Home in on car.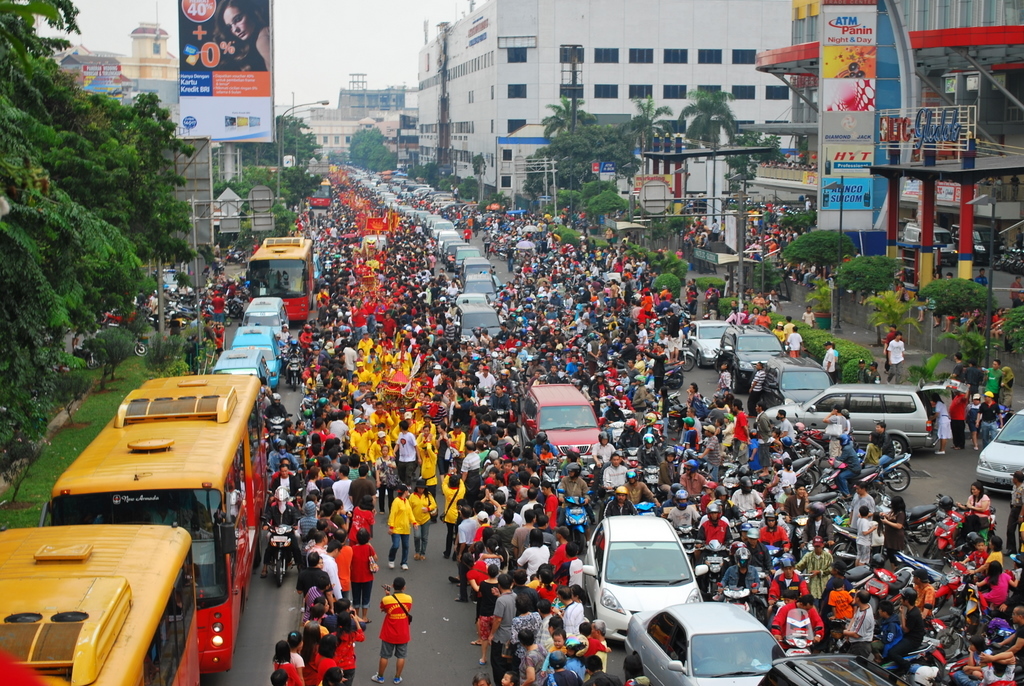
Homed in at (left=979, top=410, right=1023, bottom=492).
